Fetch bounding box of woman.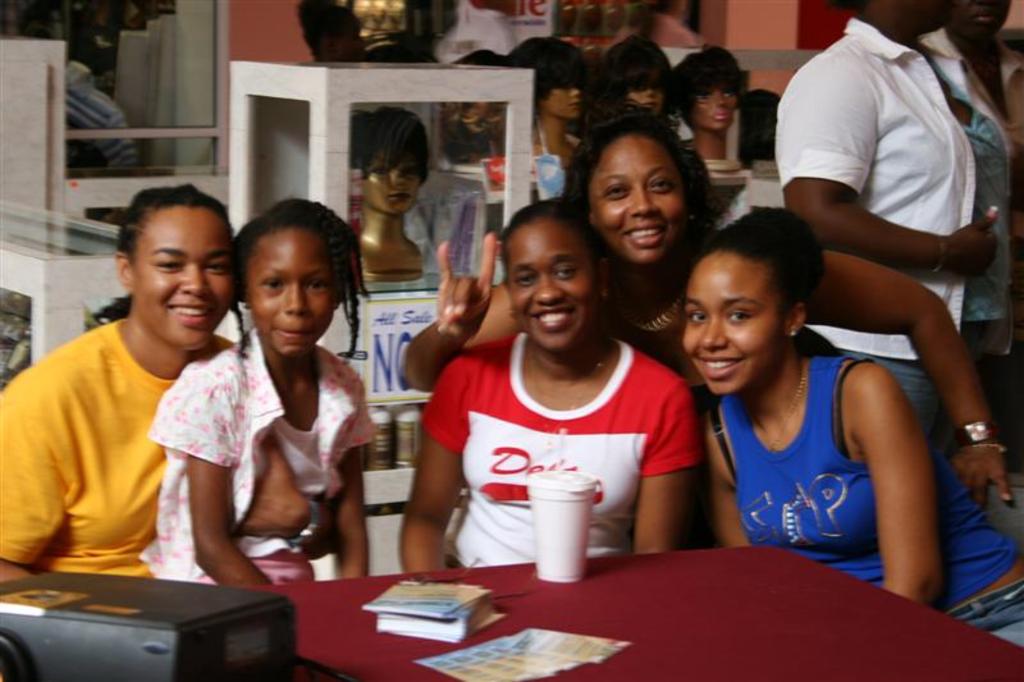
Bbox: BBox(396, 120, 1023, 541).
